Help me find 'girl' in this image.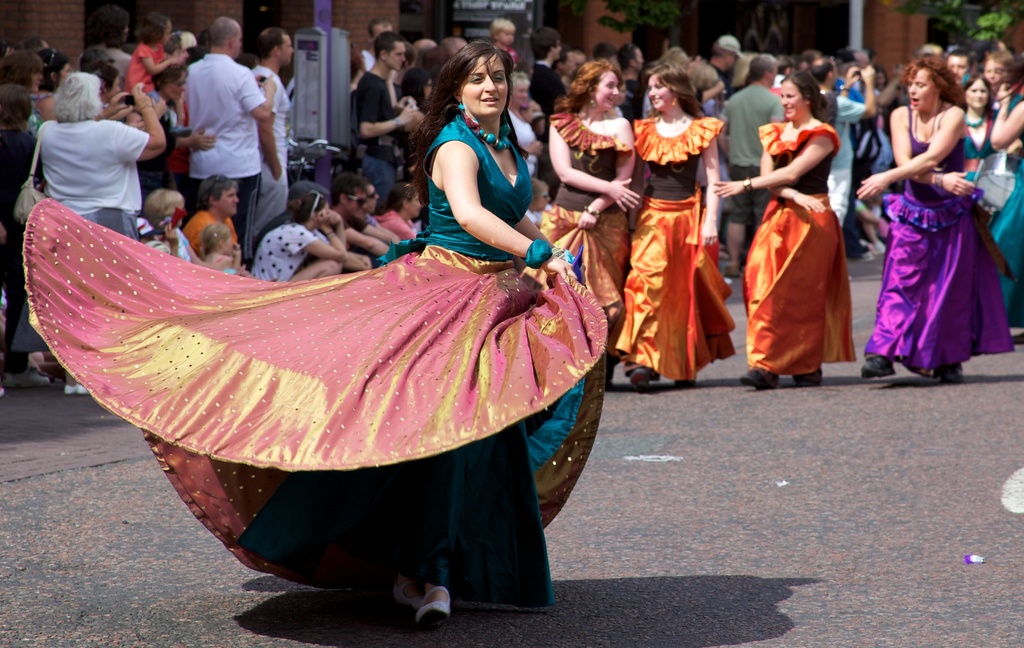
Found it: (707, 63, 844, 384).
